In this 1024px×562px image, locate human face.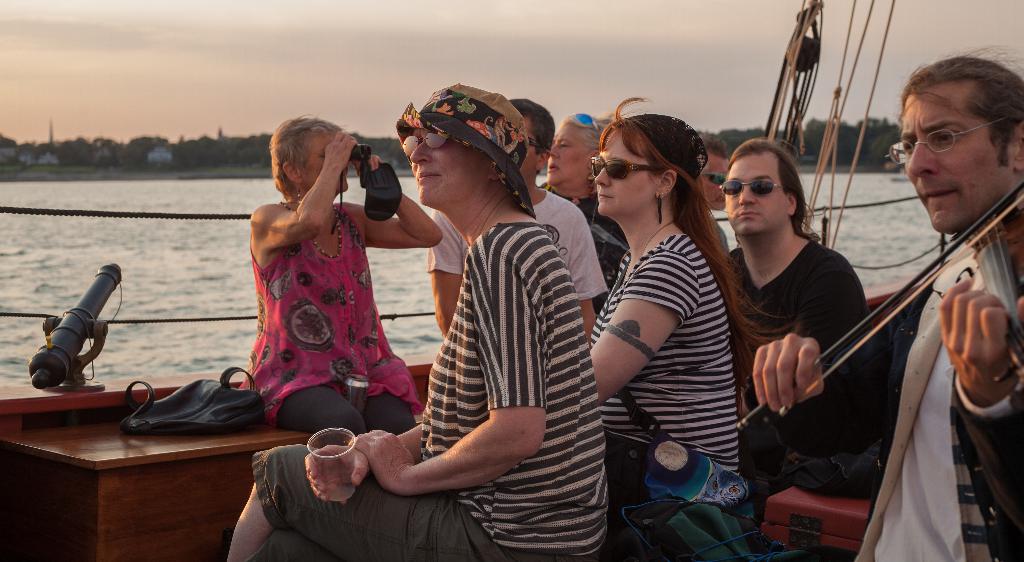
Bounding box: x1=409, y1=128, x2=485, y2=207.
